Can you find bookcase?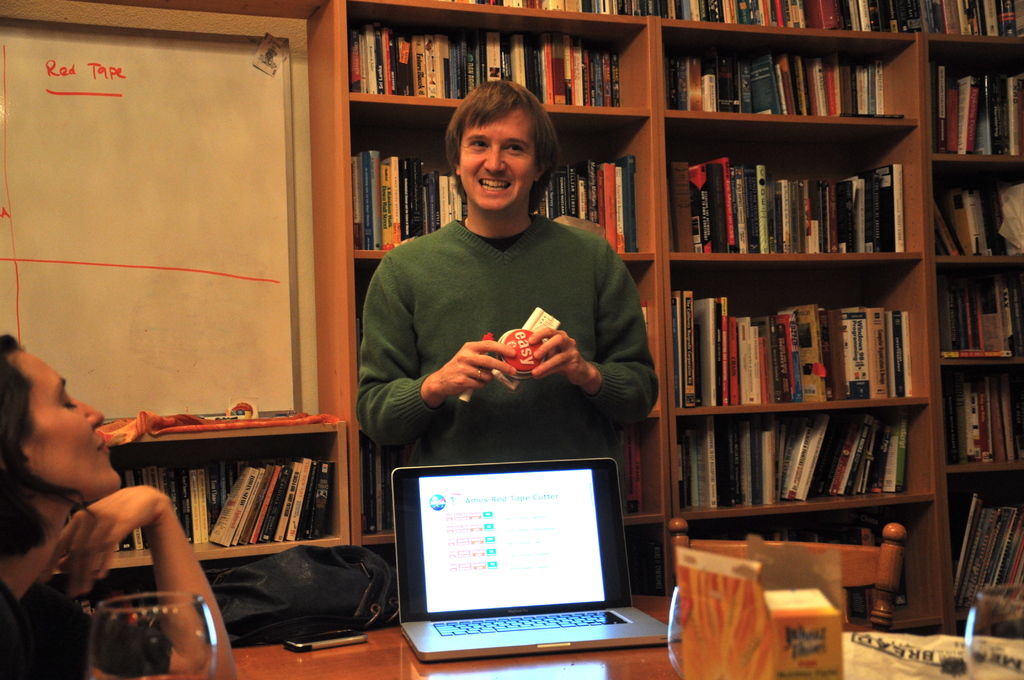
Yes, bounding box: x1=47, y1=405, x2=356, y2=575.
